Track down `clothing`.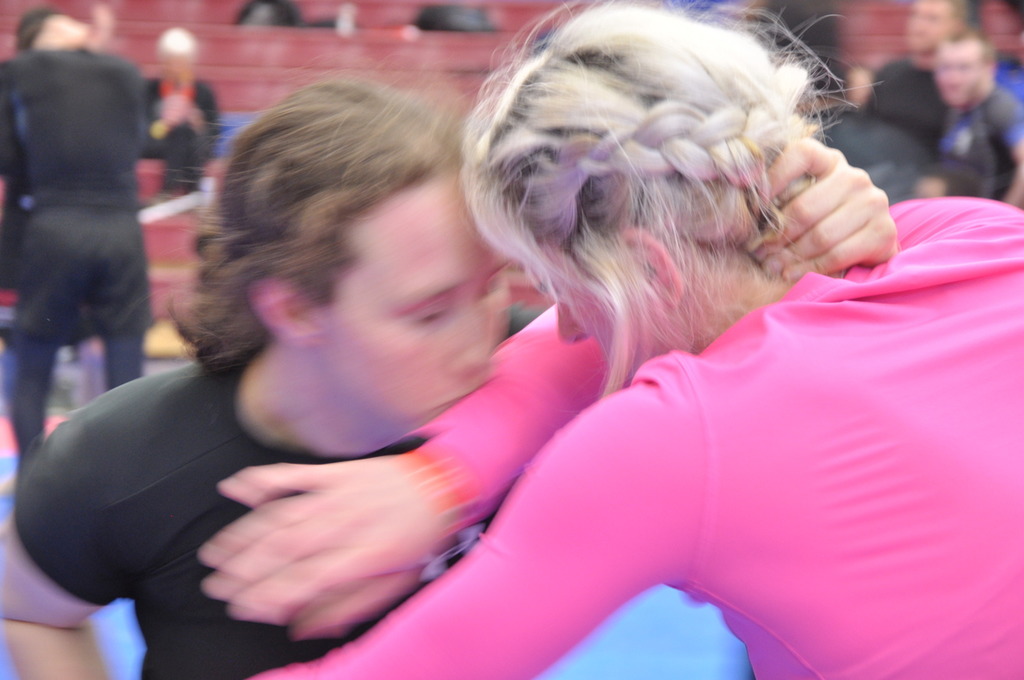
Tracked to (933,82,1023,205).
